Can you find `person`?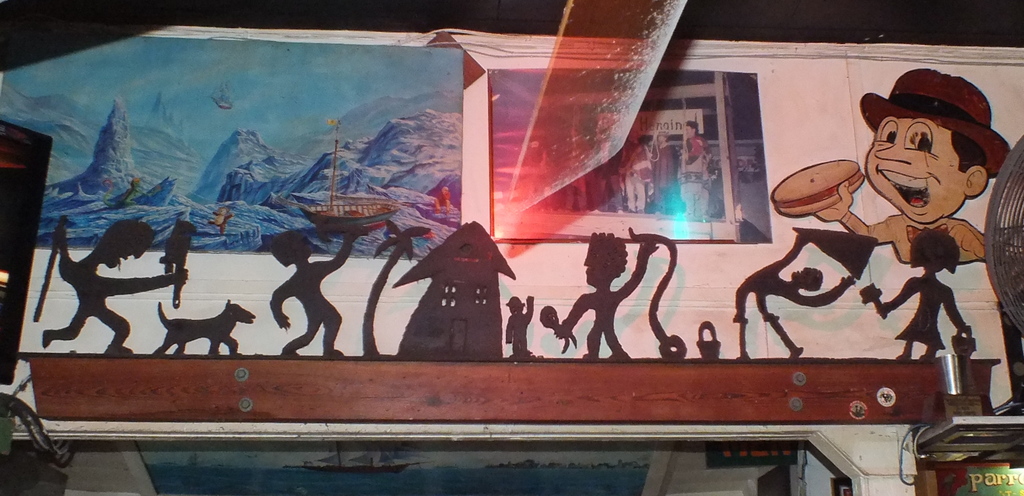
Yes, bounding box: left=731, top=235, right=855, bottom=356.
